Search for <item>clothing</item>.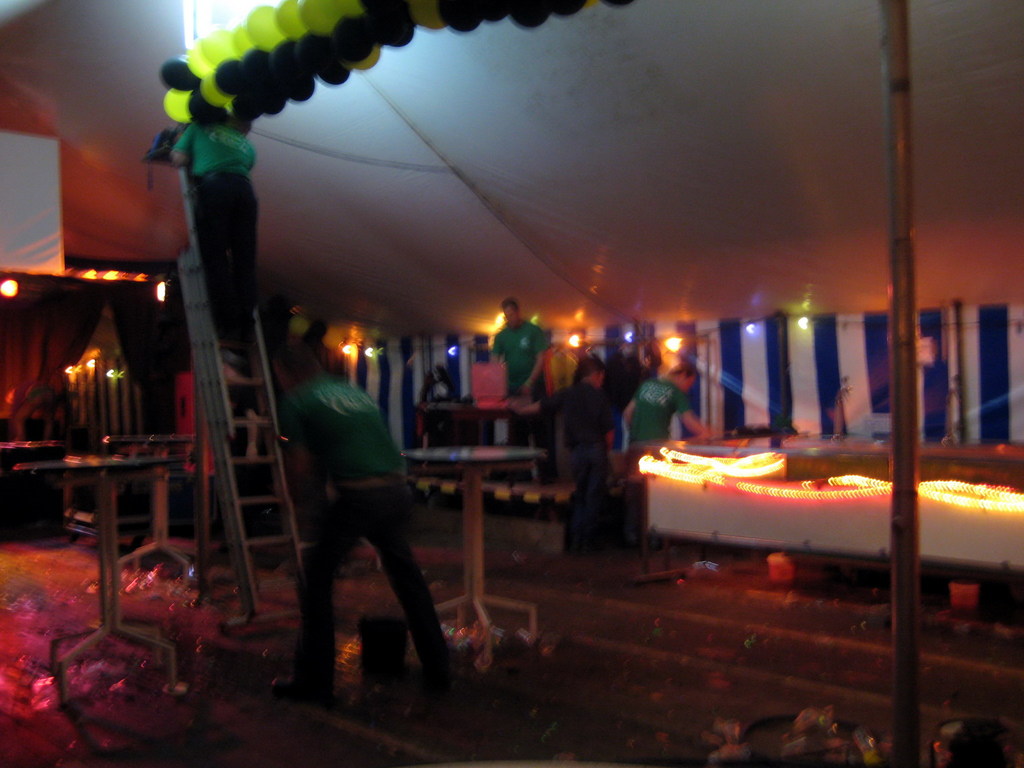
Found at Rect(571, 447, 615, 549).
